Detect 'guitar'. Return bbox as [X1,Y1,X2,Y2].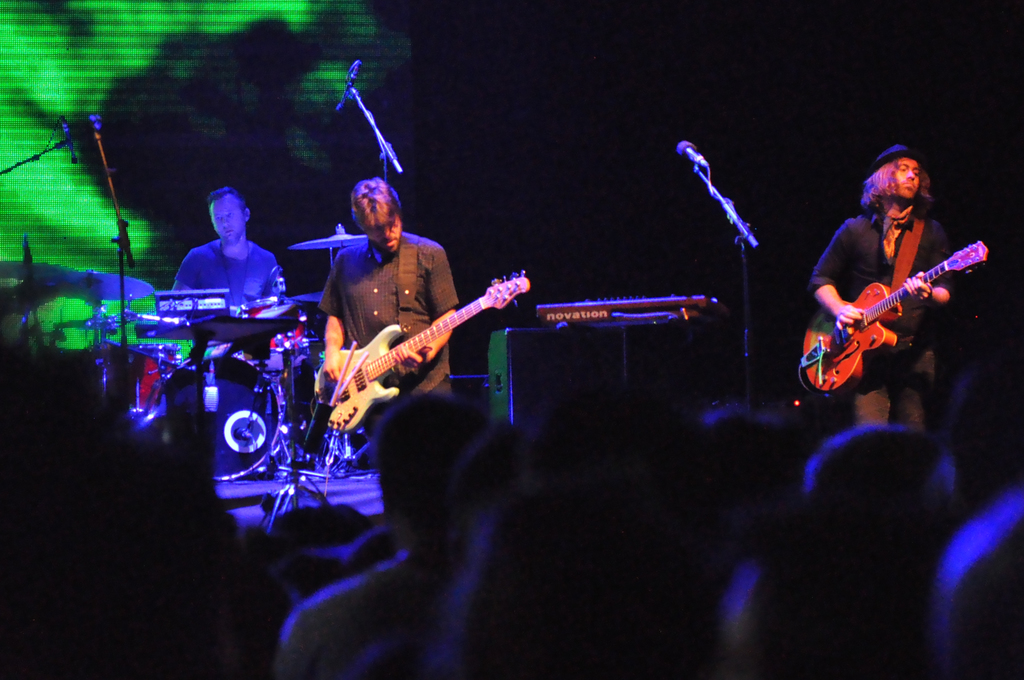
[822,220,988,396].
